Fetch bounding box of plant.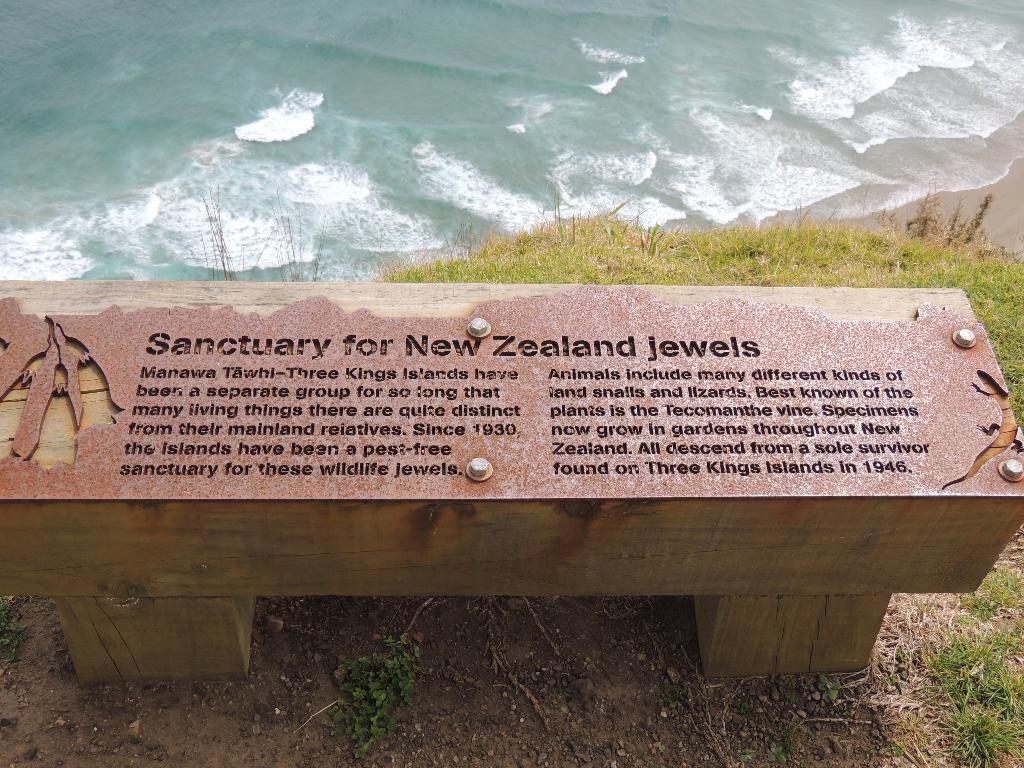
Bbox: [x1=318, y1=634, x2=423, y2=760].
